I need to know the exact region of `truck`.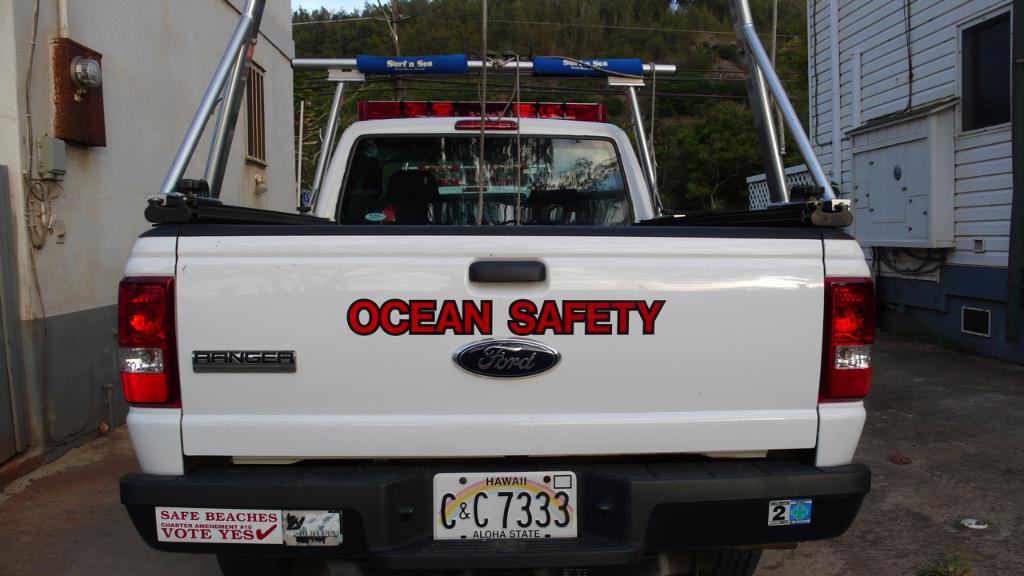
Region: BBox(52, 56, 922, 575).
